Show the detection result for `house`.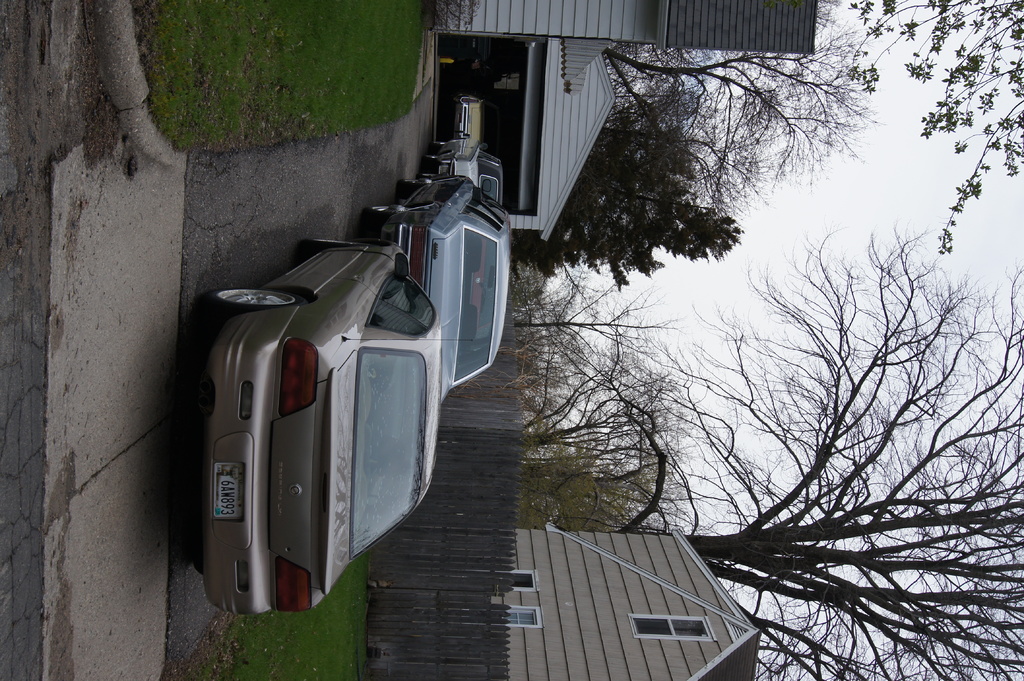
bbox(420, 0, 816, 247).
